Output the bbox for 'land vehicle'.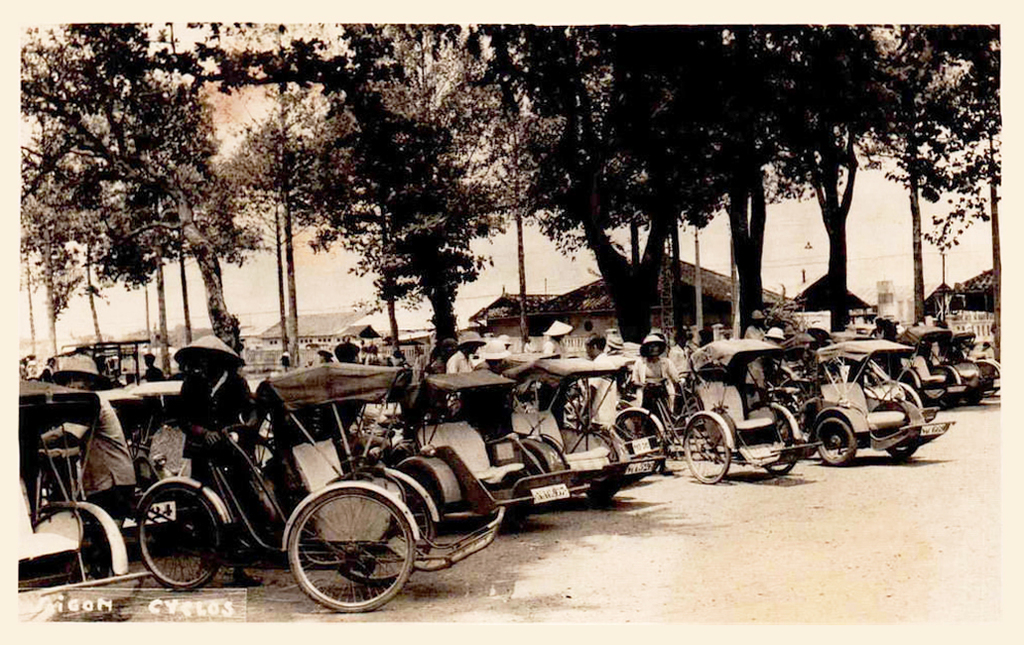
{"left": 128, "top": 359, "right": 507, "bottom": 607}.
